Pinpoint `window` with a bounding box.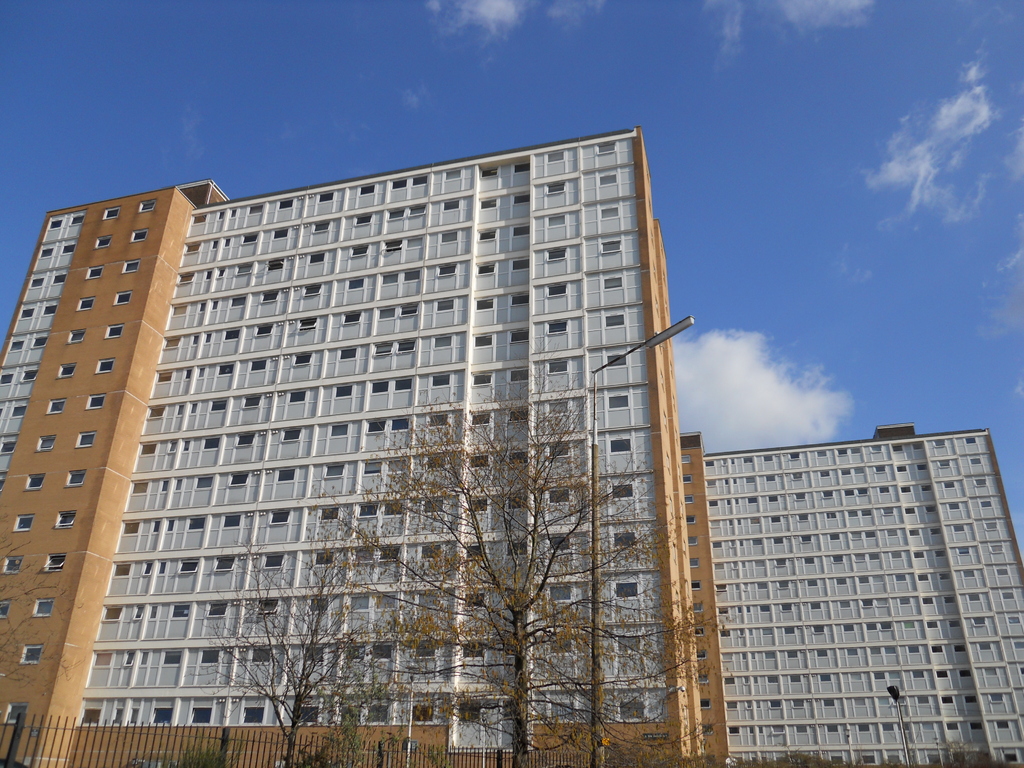
box=[964, 438, 976, 445].
